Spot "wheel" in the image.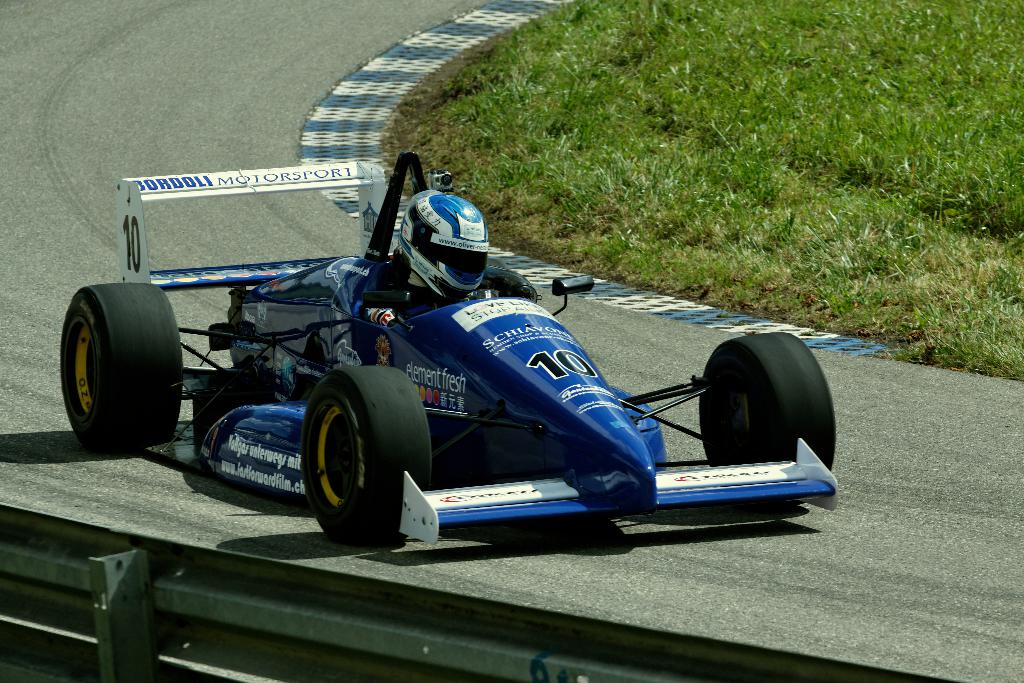
"wheel" found at [299,362,431,547].
